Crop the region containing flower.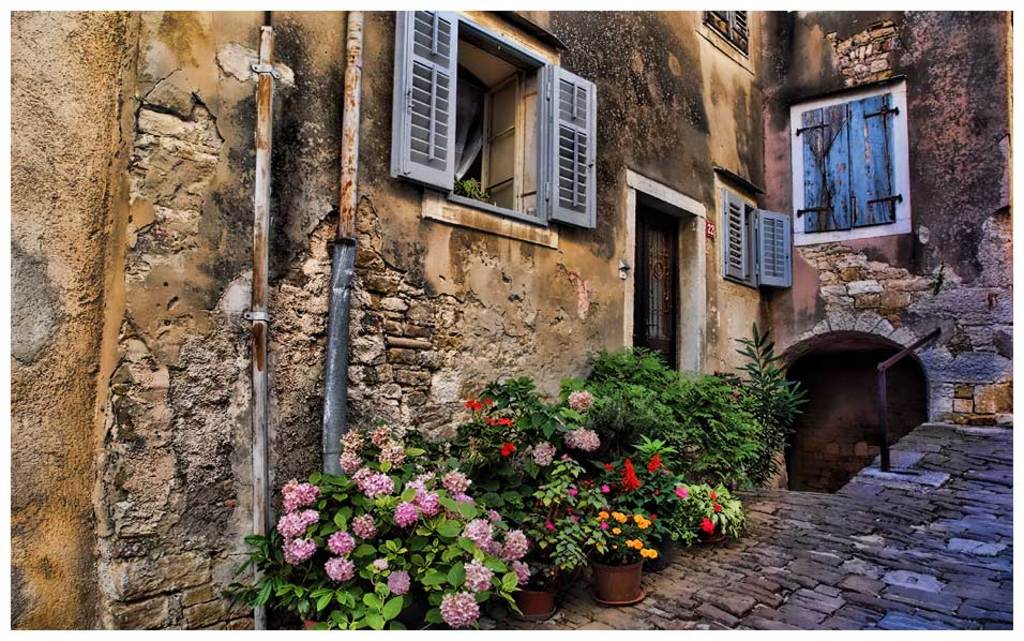
Crop region: [461,398,491,411].
